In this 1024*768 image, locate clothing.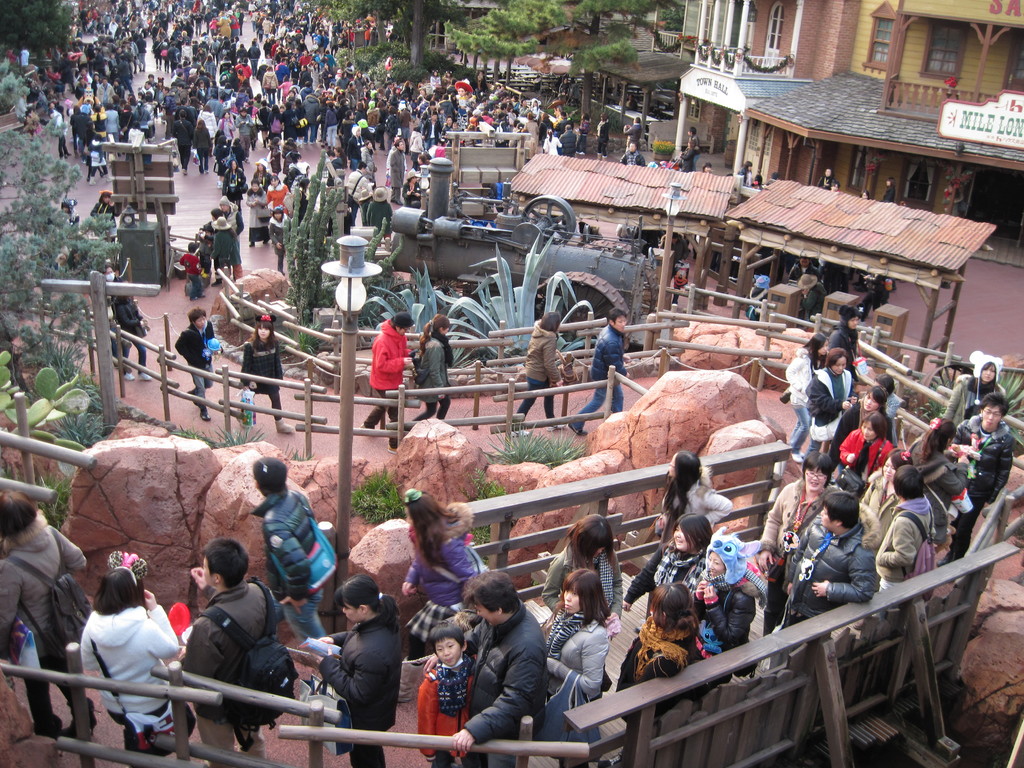
Bounding box: pyautogui.locateOnScreen(359, 317, 420, 428).
